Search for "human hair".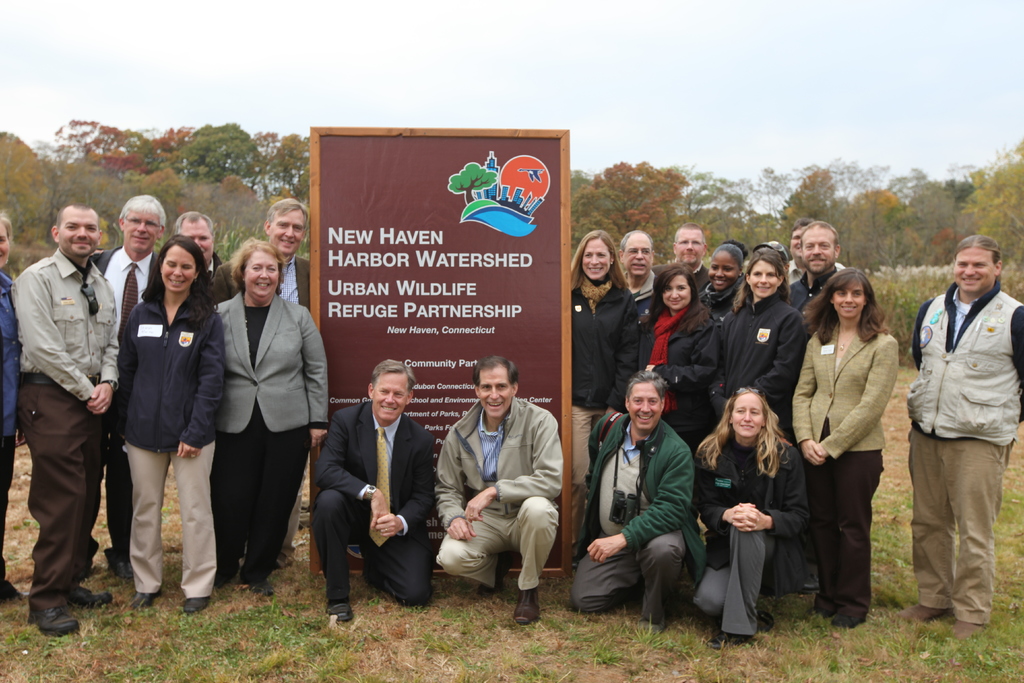
Found at region(800, 263, 892, 347).
